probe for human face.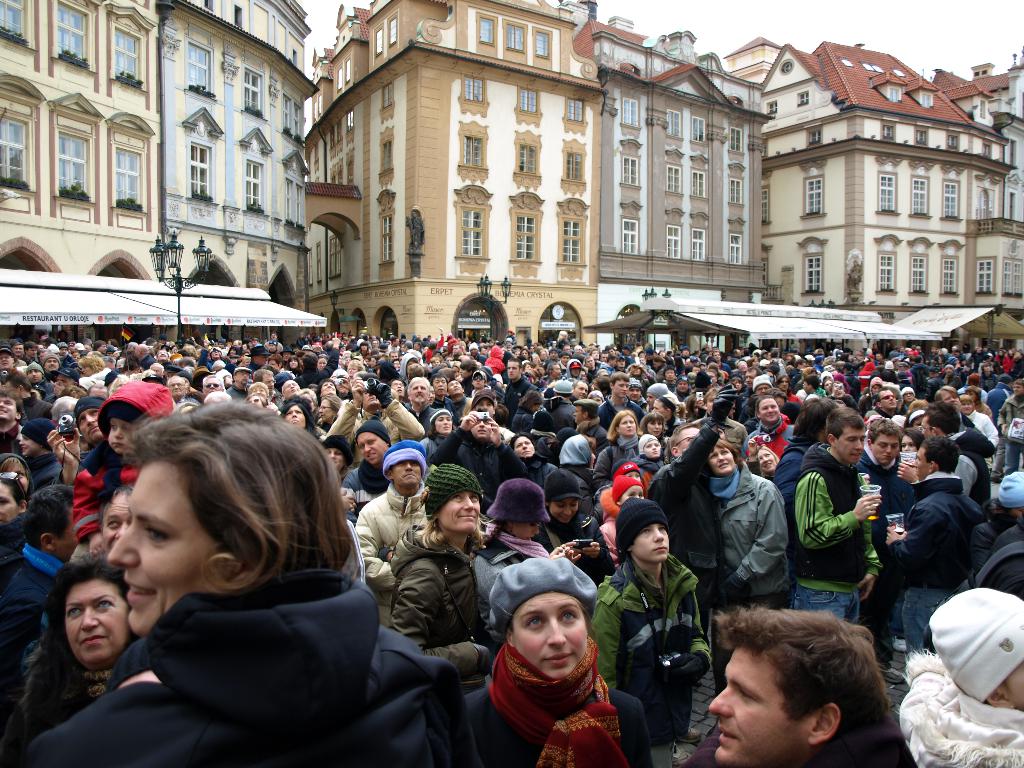
Probe result: bbox=(327, 449, 342, 468).
